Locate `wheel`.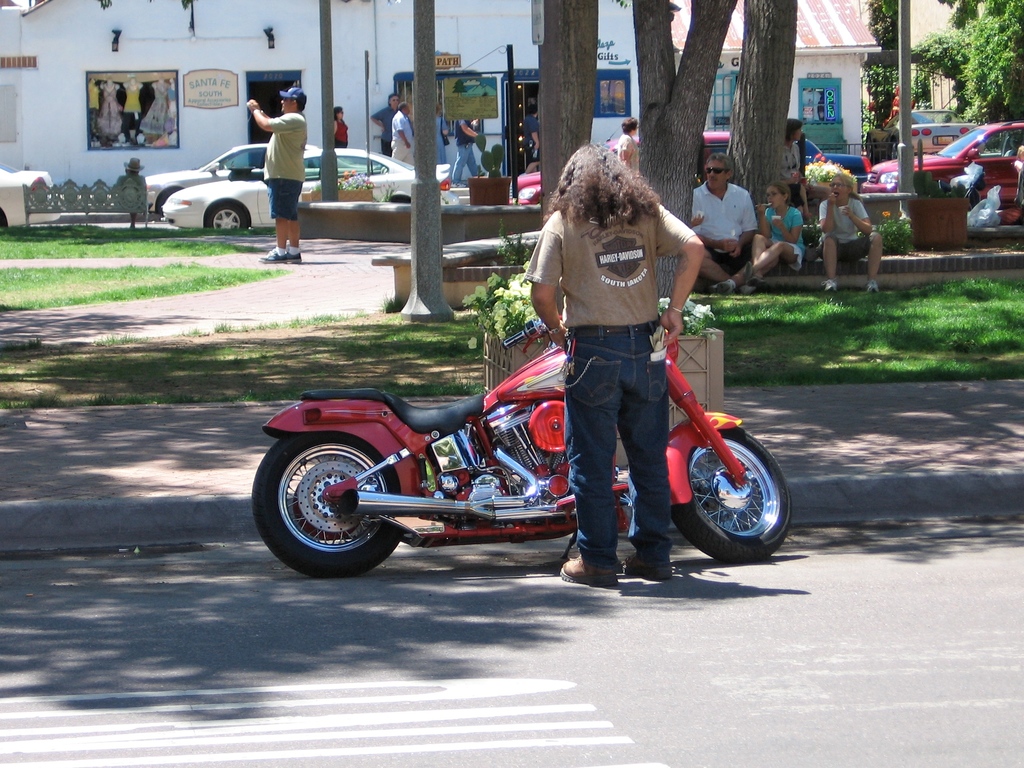
Bounding box: box=[668, 426, 792, 564].
